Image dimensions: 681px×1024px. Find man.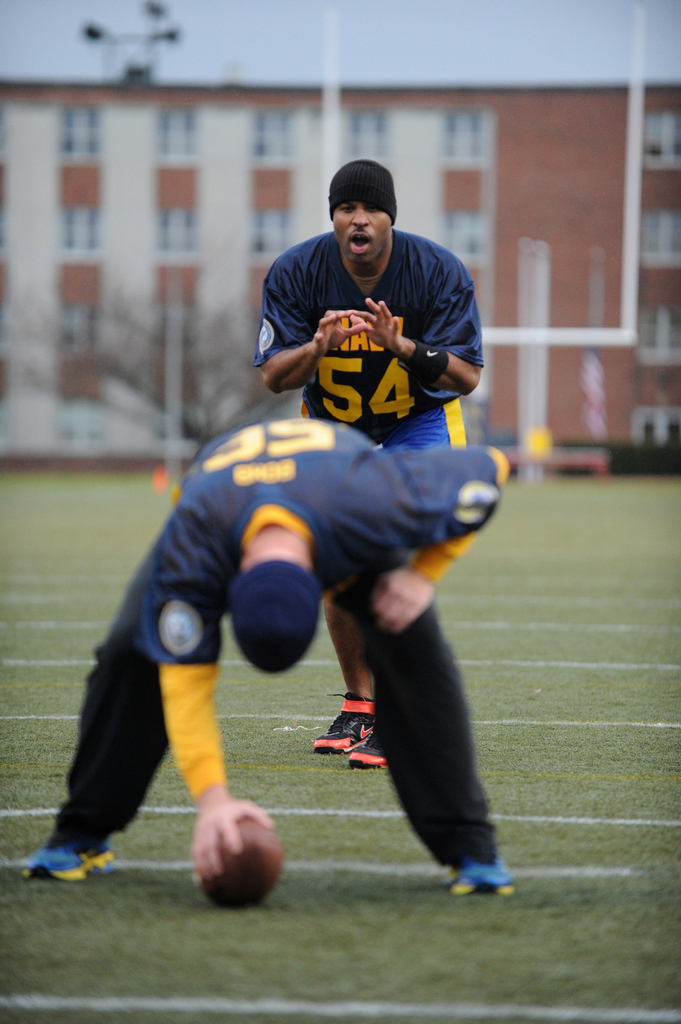
(20,410,511,891).
